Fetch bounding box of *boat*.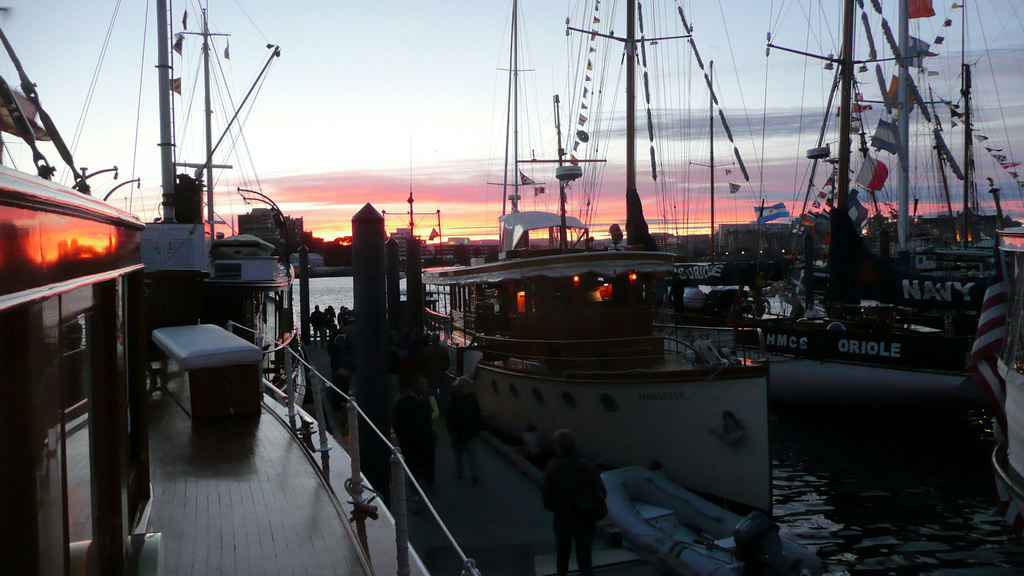
Bbox: [left=0, top=0, right=483, bottom=575].
